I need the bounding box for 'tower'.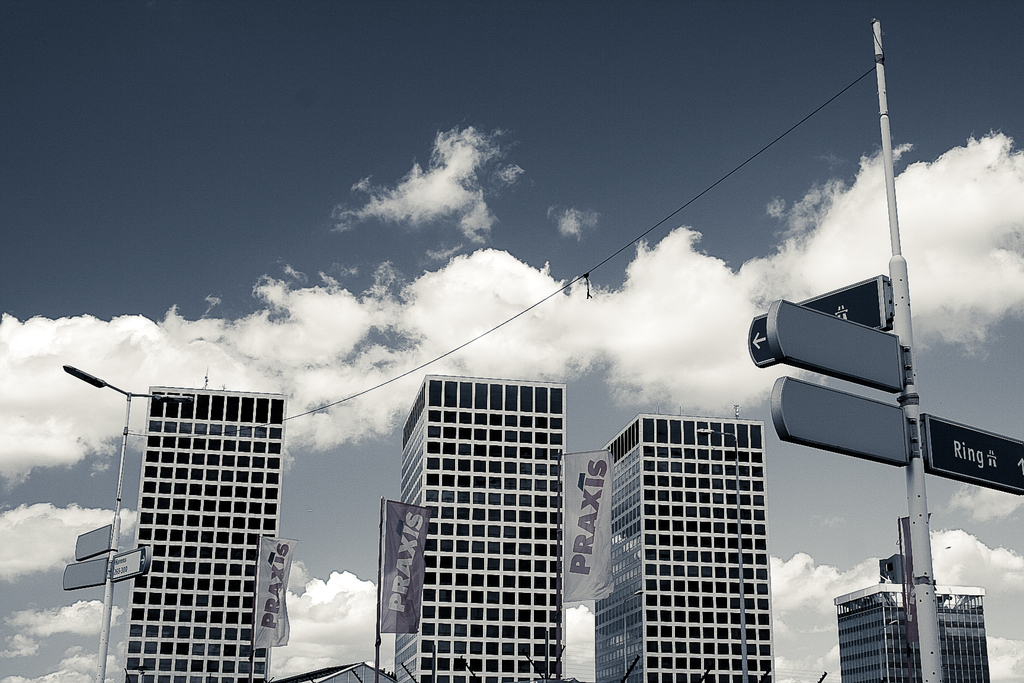
Here it is: rect(135, 388, 273, 682).
